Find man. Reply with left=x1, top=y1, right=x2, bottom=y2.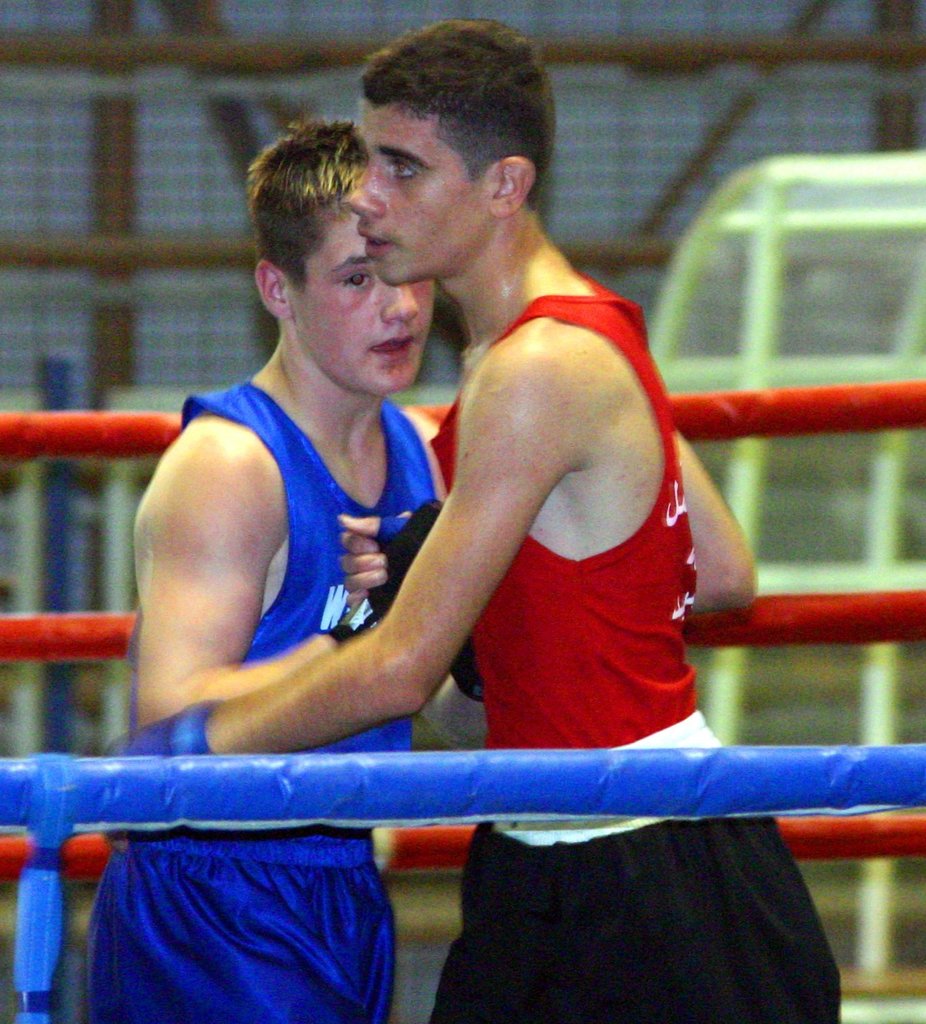
left=84, top=117, right=448, bottom=1023.
